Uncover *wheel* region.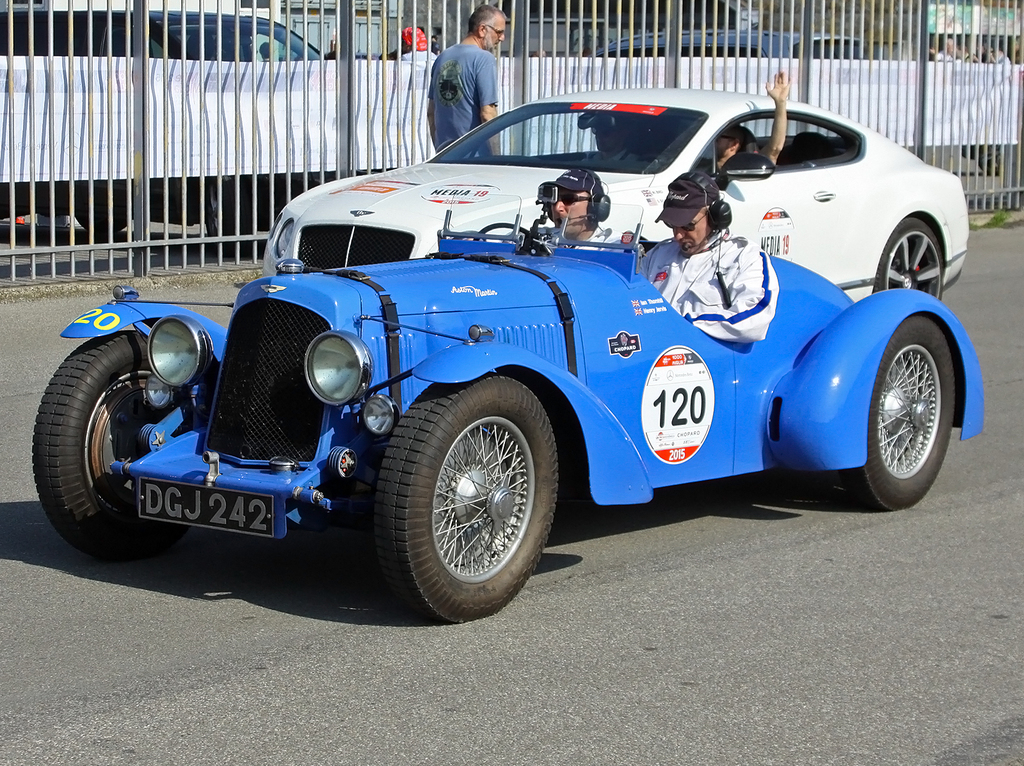
Uncovered: [73,211,134,241].
